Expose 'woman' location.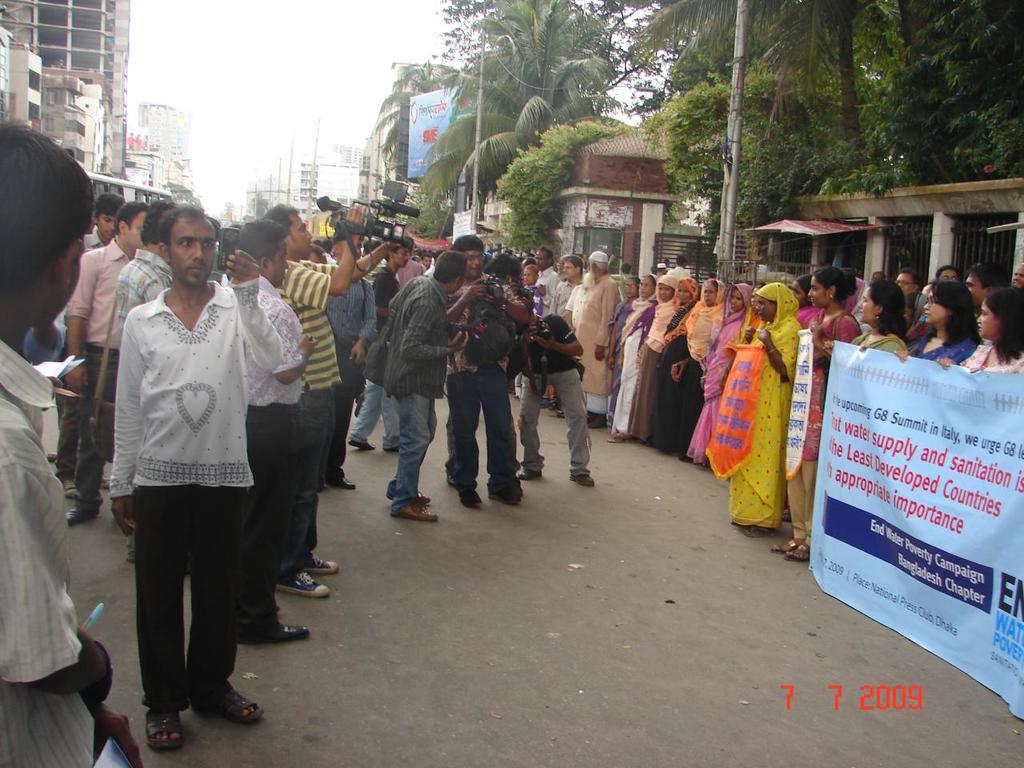
Exposed at Rect(775, 266, 858, 556).
